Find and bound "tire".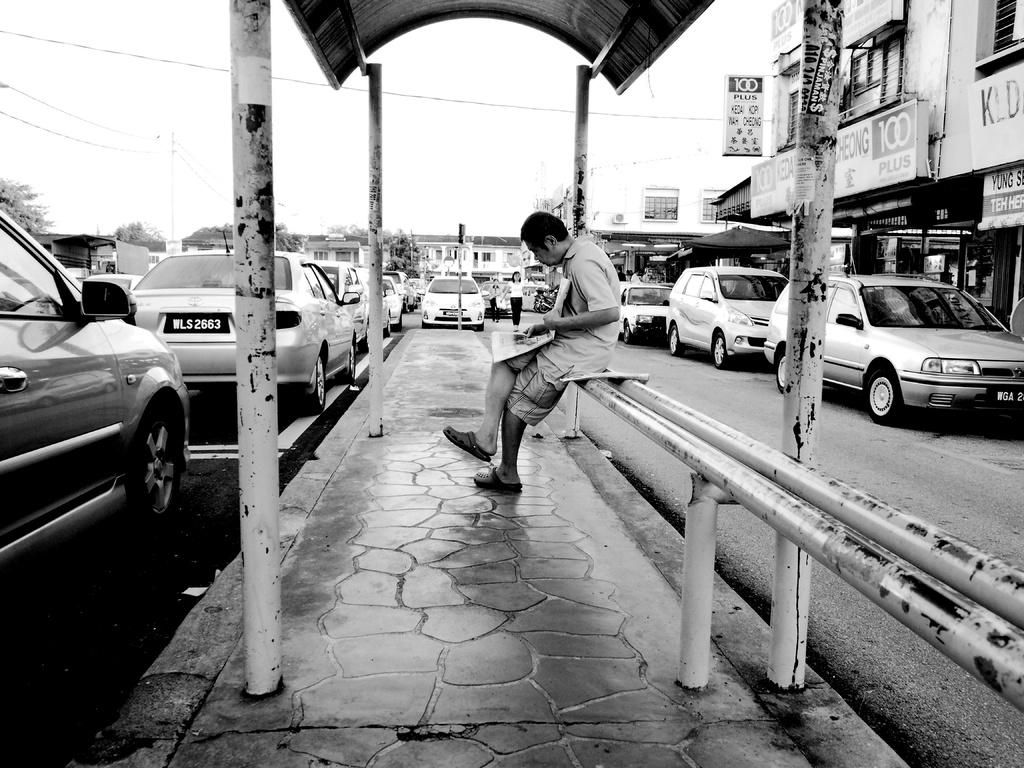
Bound: 541/294/554/312.
